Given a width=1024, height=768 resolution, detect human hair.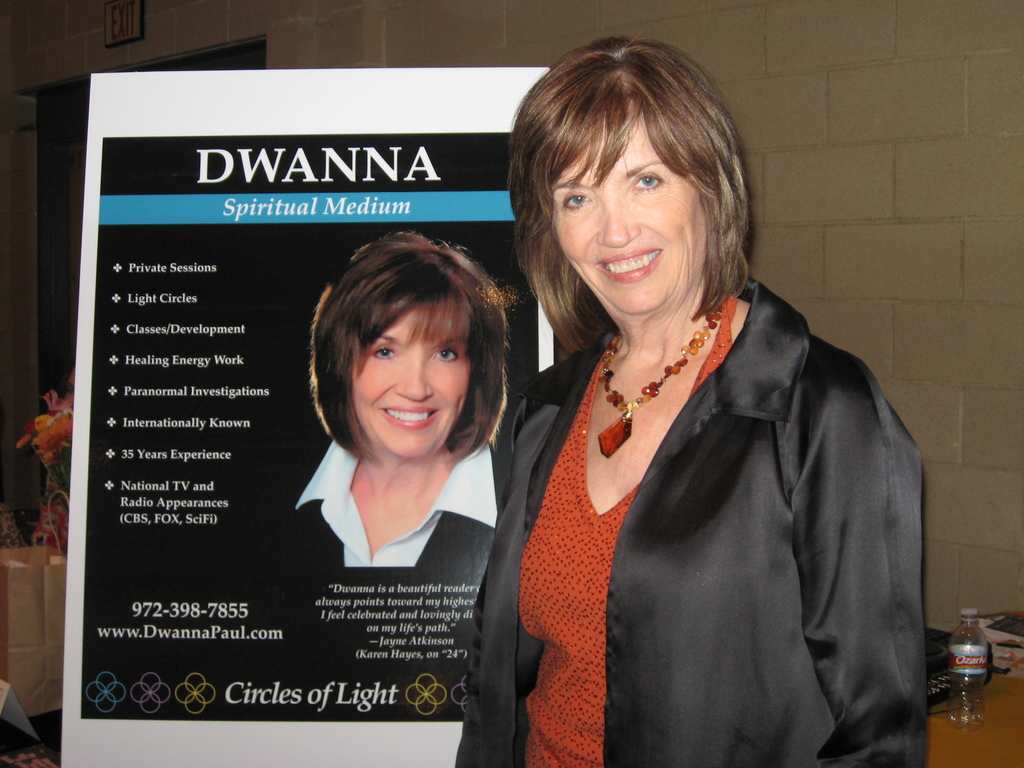
BBox(305, 230, 506, 447).
